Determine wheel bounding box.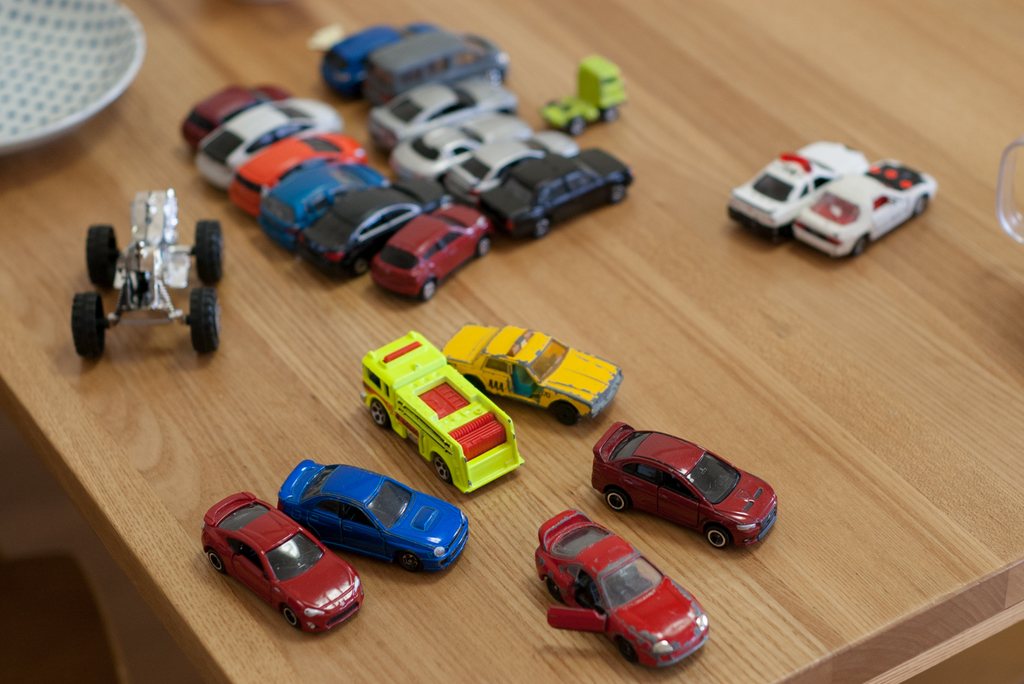
Determined: crop(283, 605, 299, 628).
